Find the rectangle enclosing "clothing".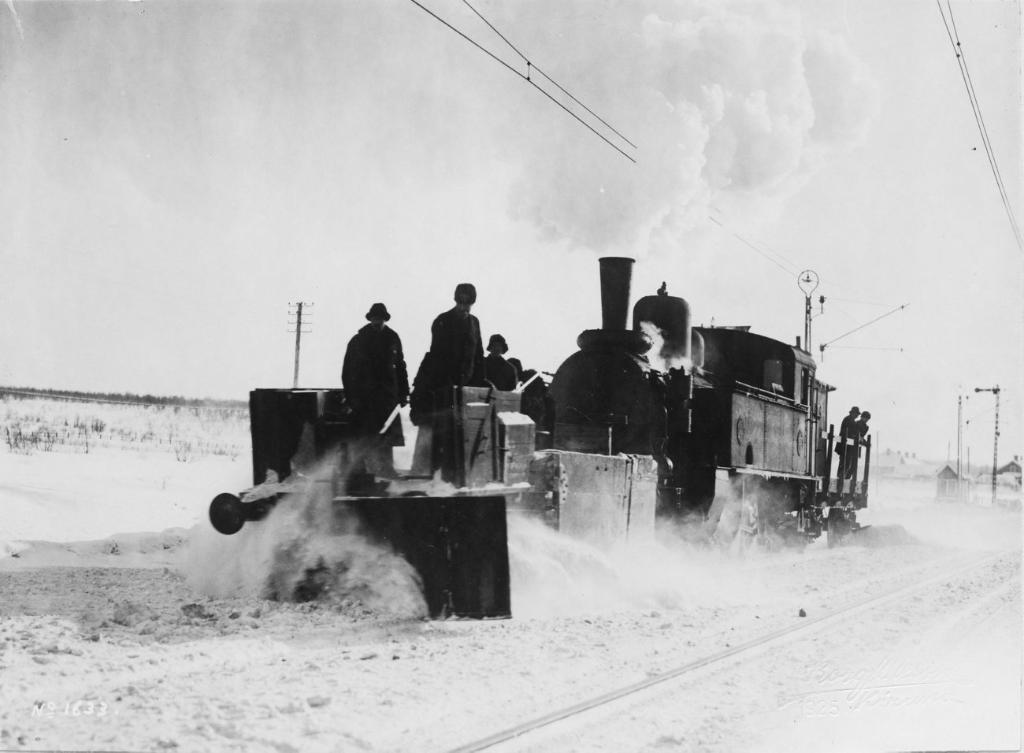
left=337, top=325, right=412, bottom=448.
